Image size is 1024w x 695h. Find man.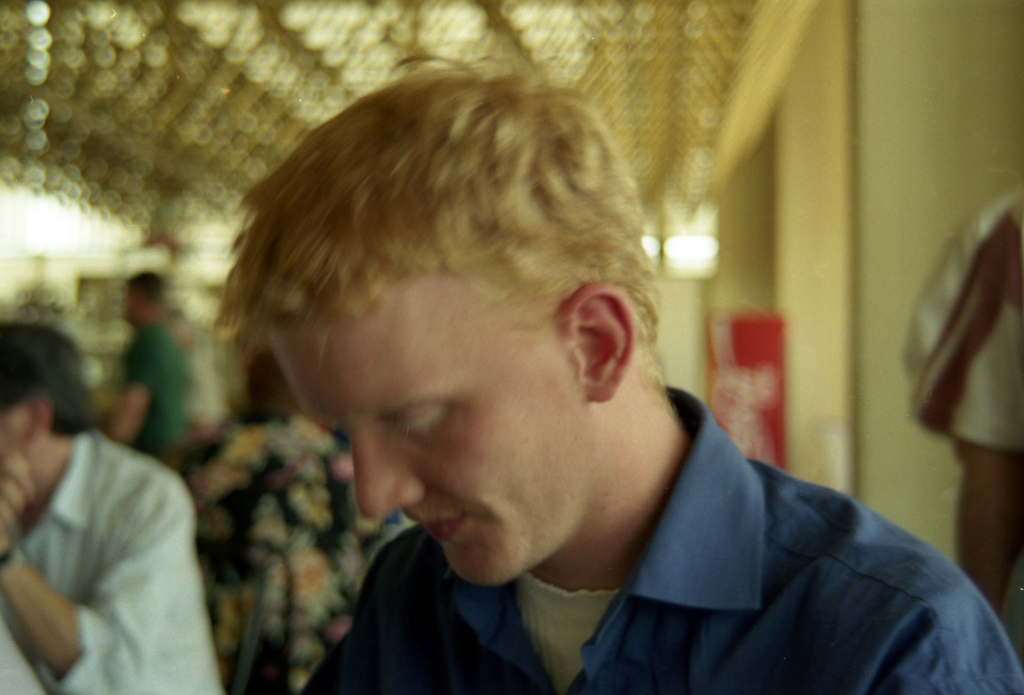
detection(111, 268, 194, 464).
